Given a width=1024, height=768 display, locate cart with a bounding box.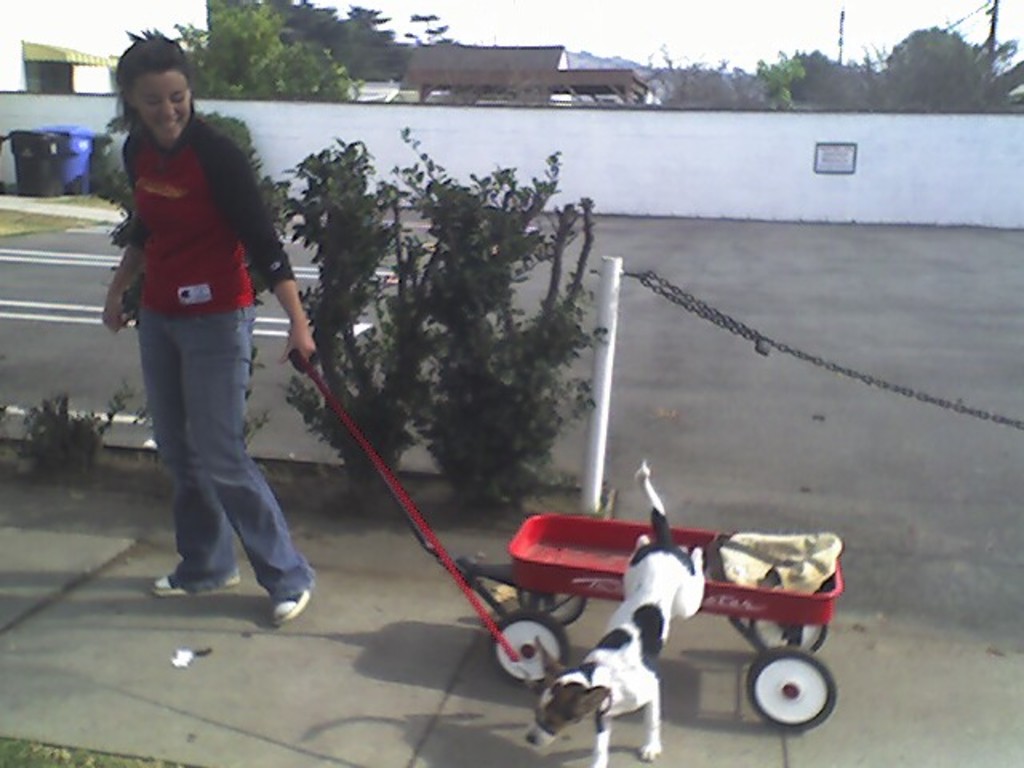
Located: pyautogui.locateOnScreen(291, 347, 845, 739).
